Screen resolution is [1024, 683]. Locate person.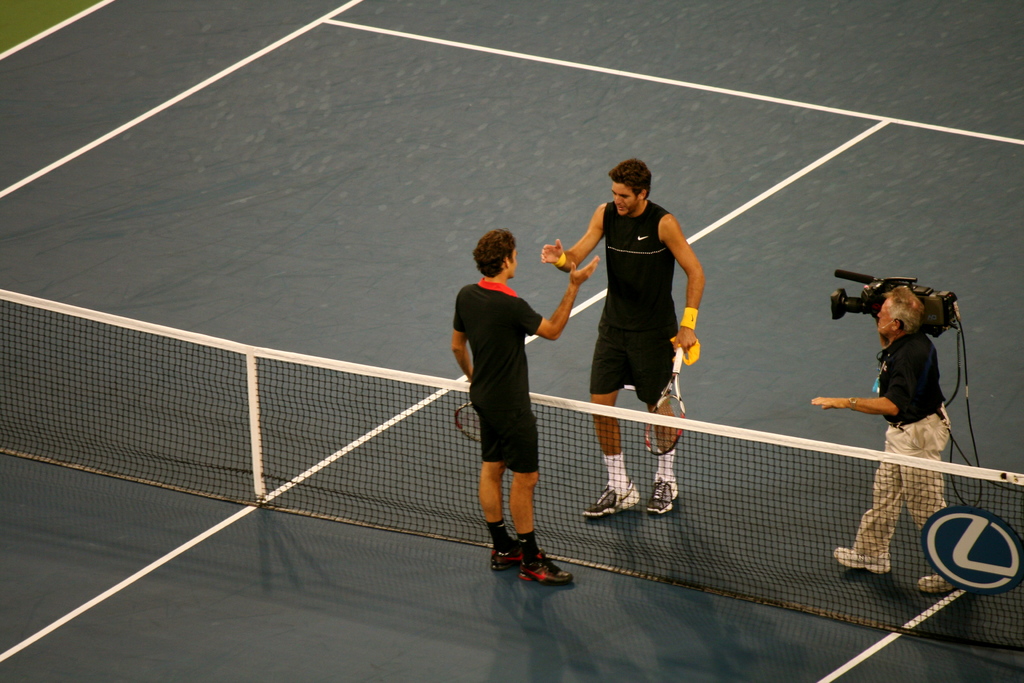
451, 174, 570, 598.
